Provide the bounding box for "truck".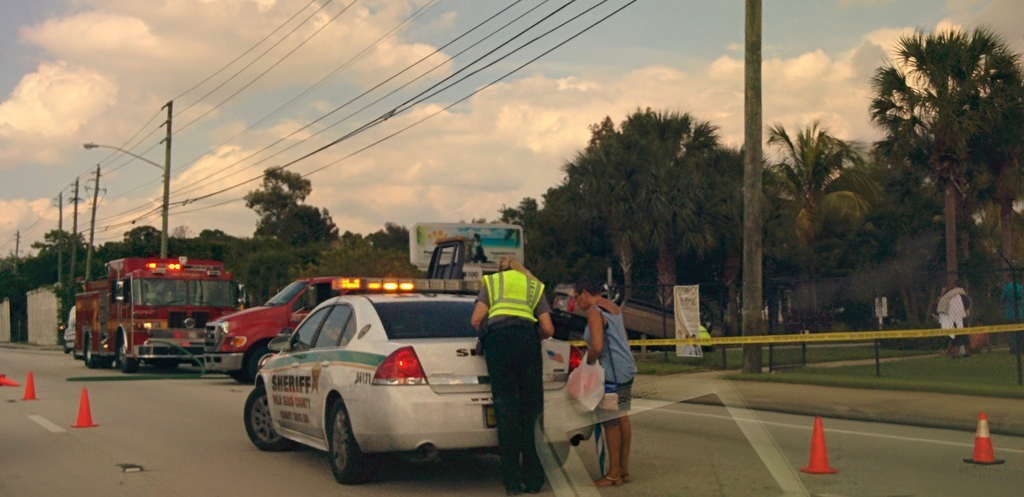
x1=201 y1=275 x2=482 y2=383.
